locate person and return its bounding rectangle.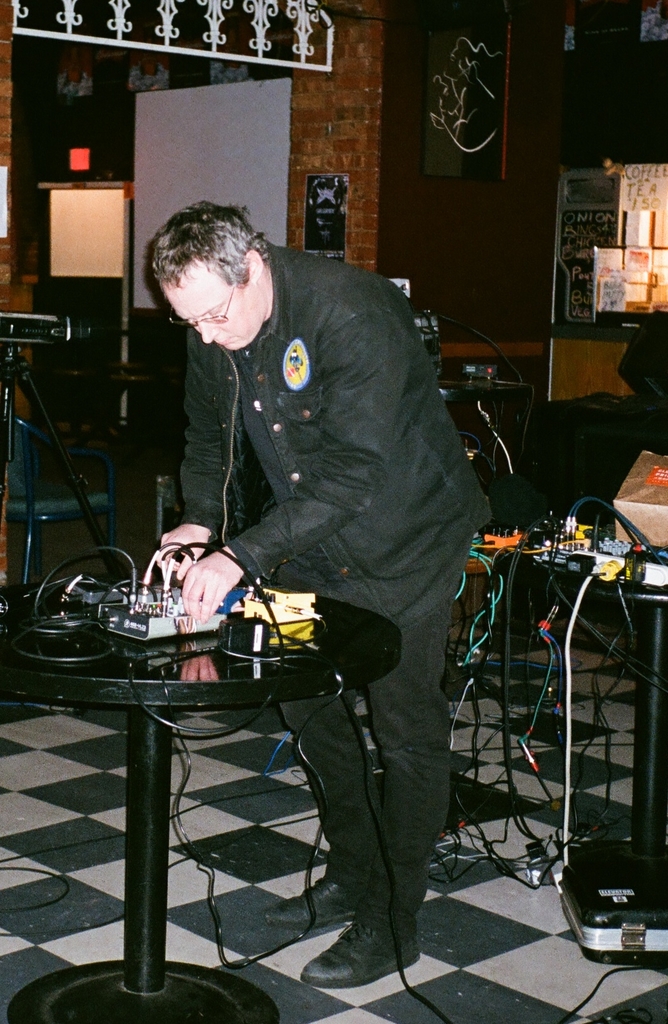
122, 170, 496, 838.
